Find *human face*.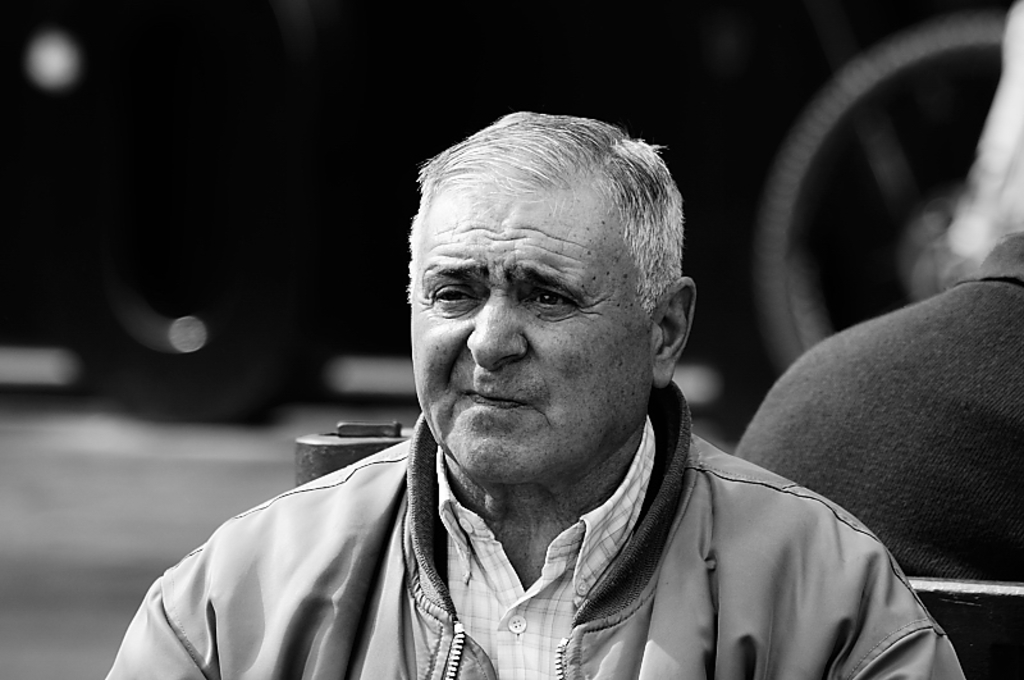
left=411, top=192, right=652, bottom=484.
